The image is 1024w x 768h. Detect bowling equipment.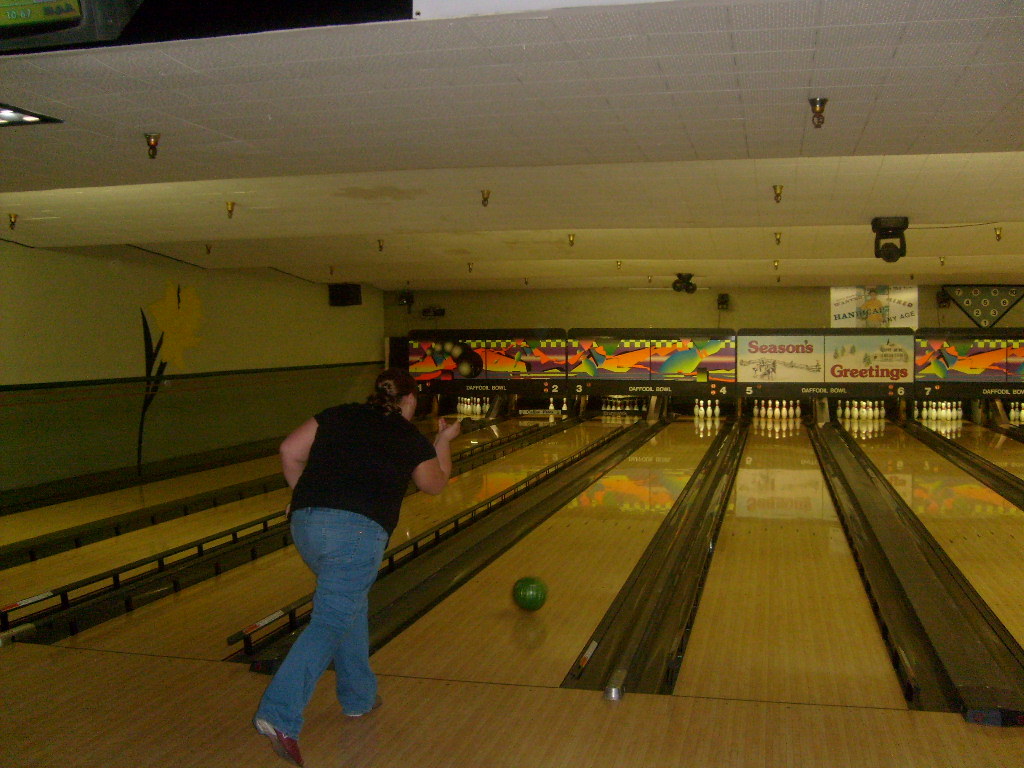
Detection: [left=913, top=400, right=920, bottom=417].
